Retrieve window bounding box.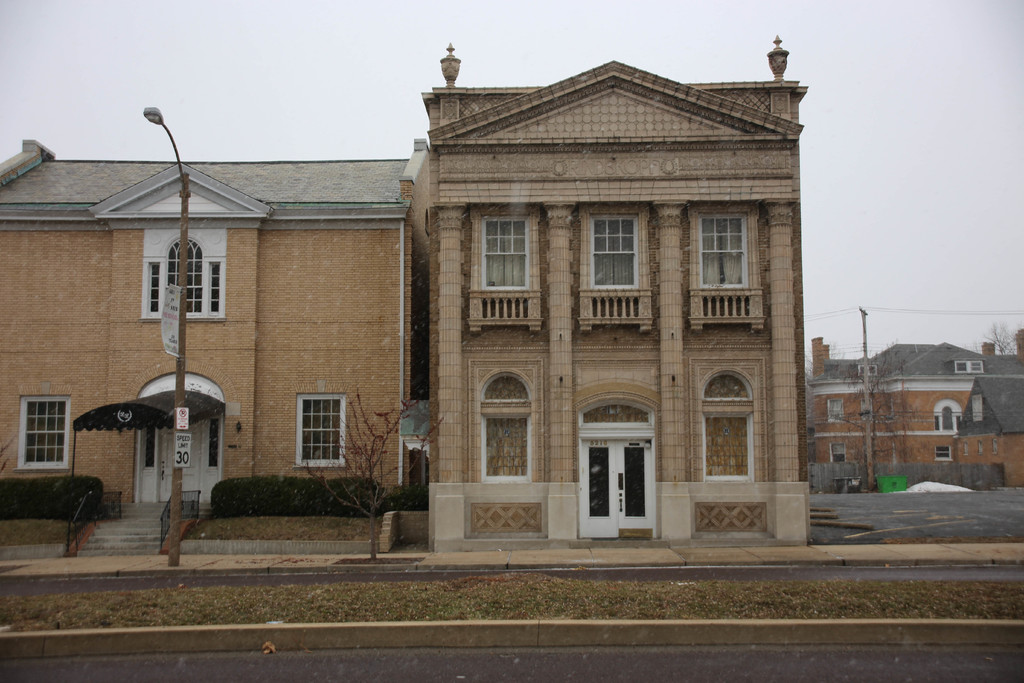
Bounding box: <box>700,213,748,287</box>.
